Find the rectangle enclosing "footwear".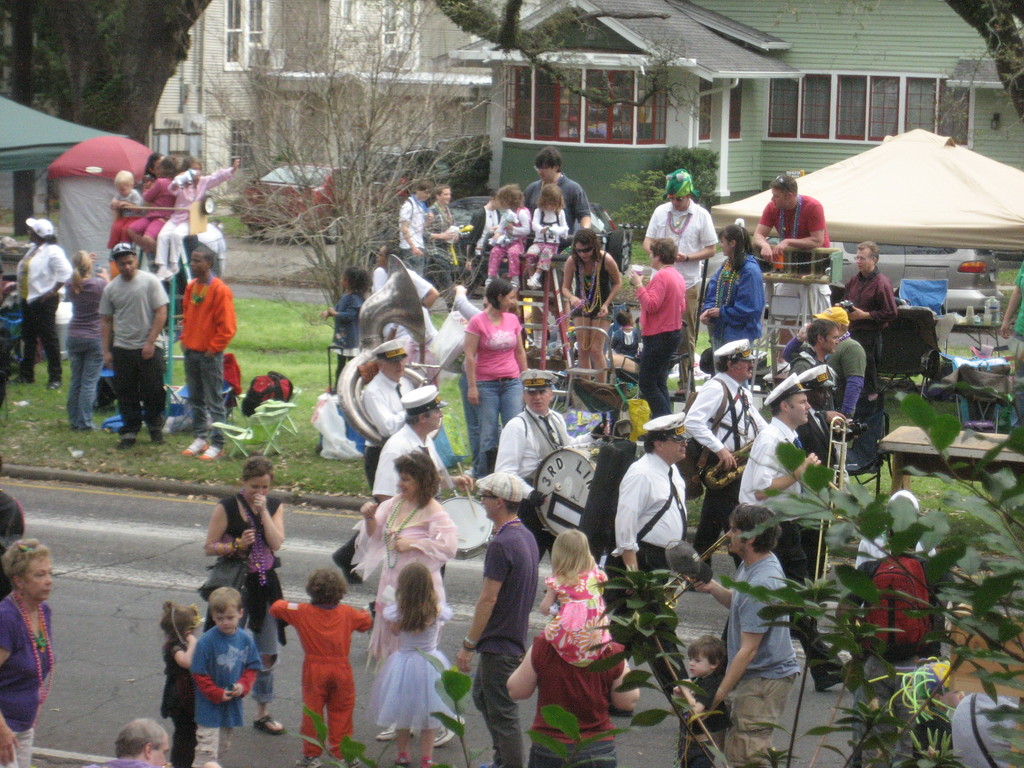
rect(432, 714, 464, 746).
